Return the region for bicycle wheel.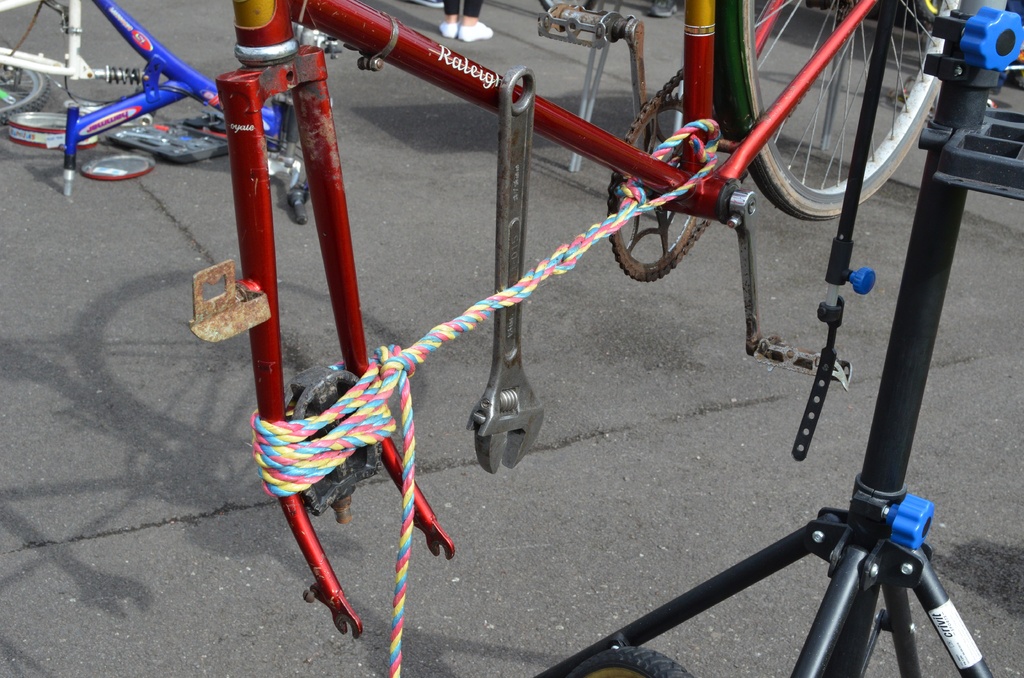
detection(0, 61, 56, 126).
